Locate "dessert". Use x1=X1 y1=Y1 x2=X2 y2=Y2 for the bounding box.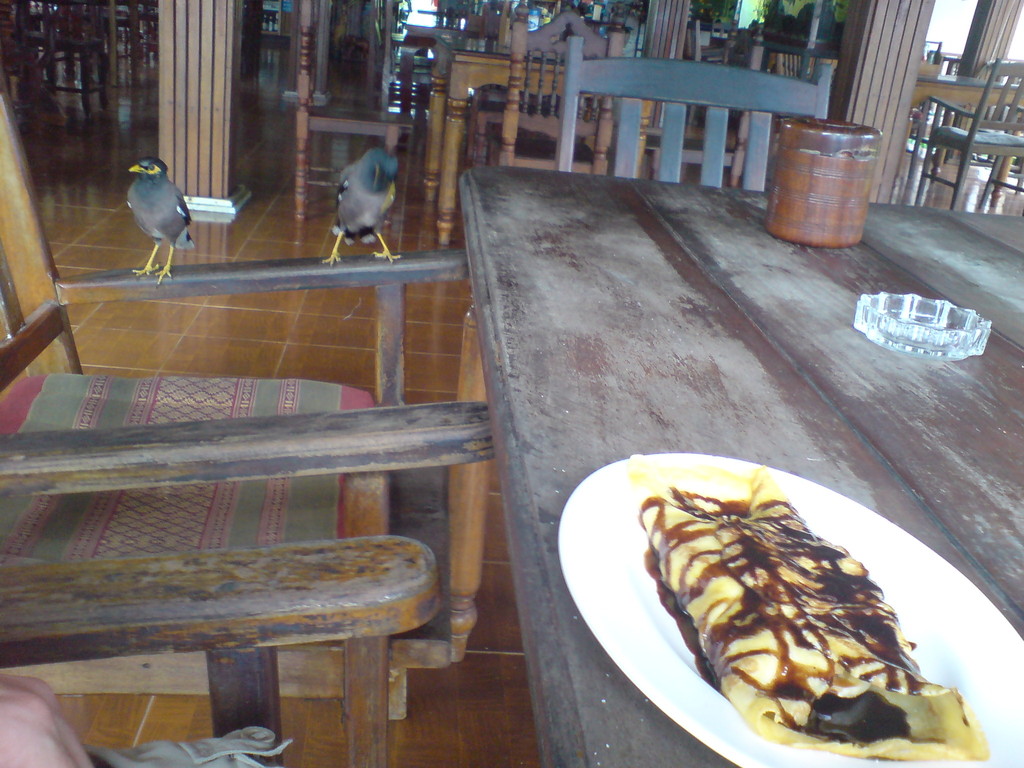
x1=622 y1=488 x2=984 y2=767.
